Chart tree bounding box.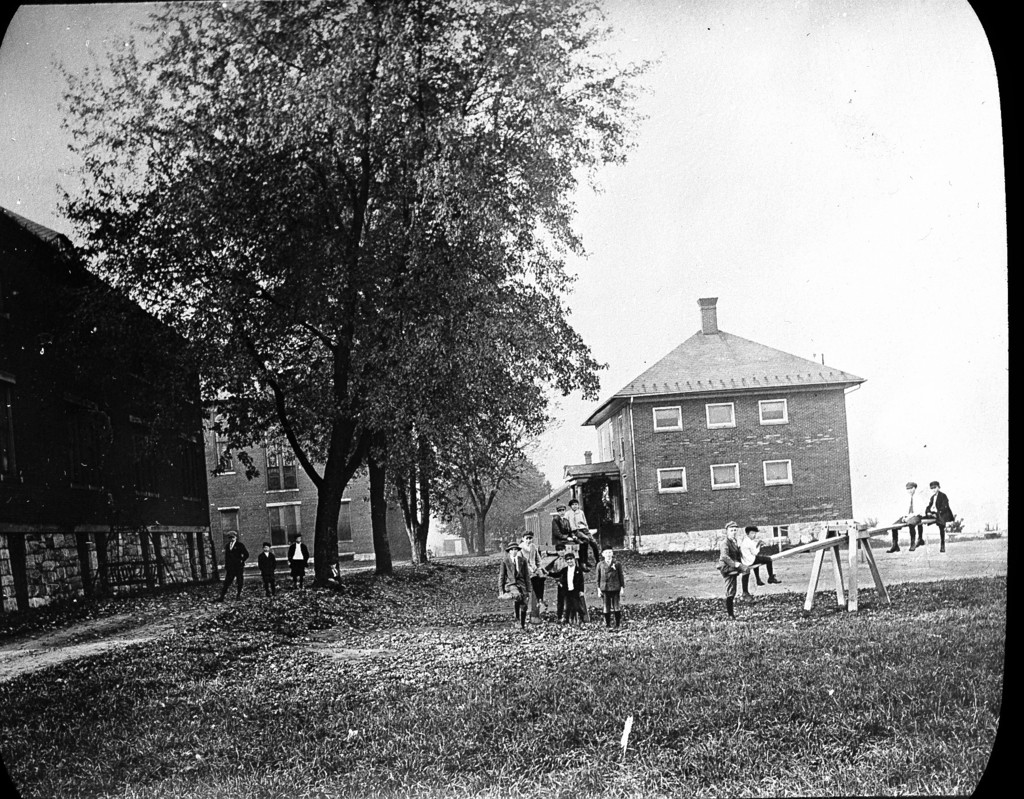
Charted: crop(63, 30, 625, 597).
